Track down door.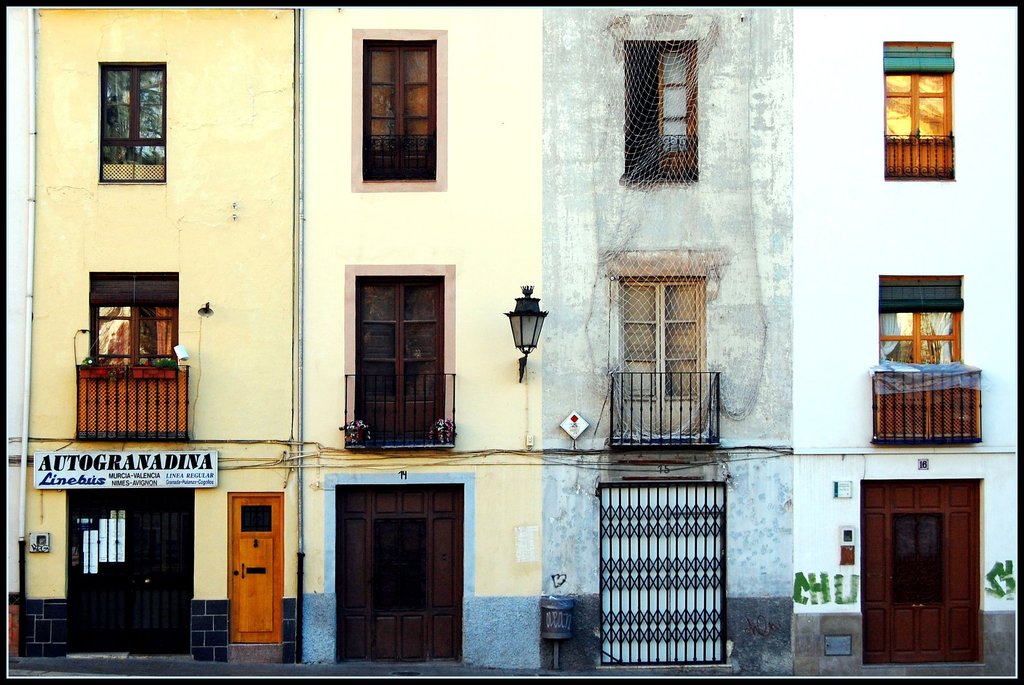
Tracked to box(330, 488, 459, 661).
